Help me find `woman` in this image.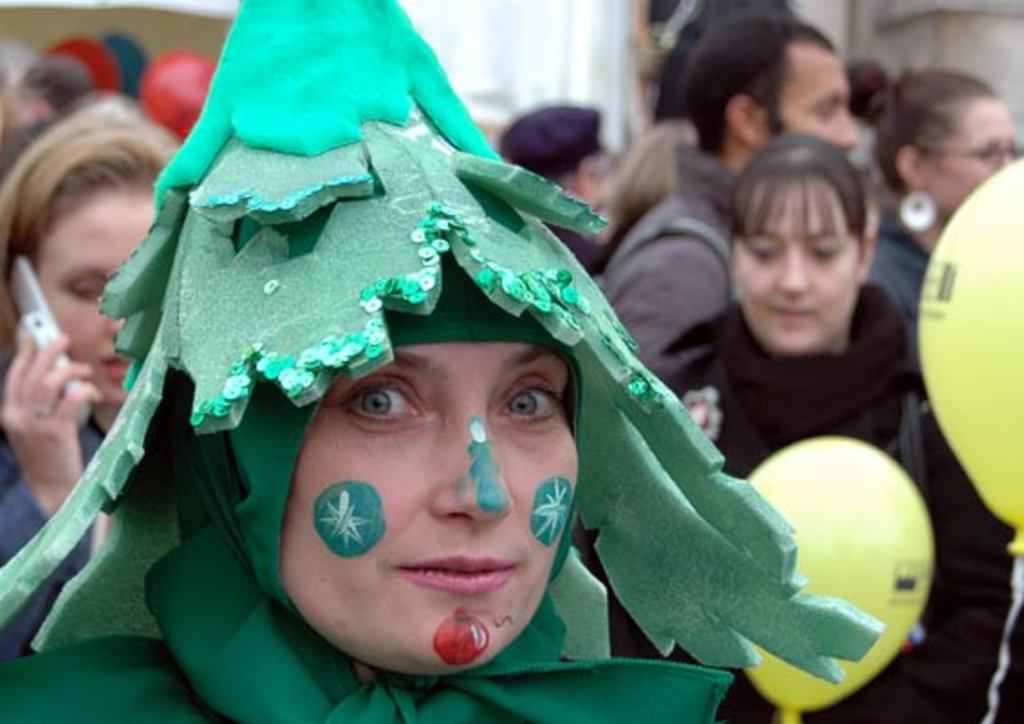
Found it: {"x1": 654, "y1": 132, "x2": 914, "y2": 477}.
